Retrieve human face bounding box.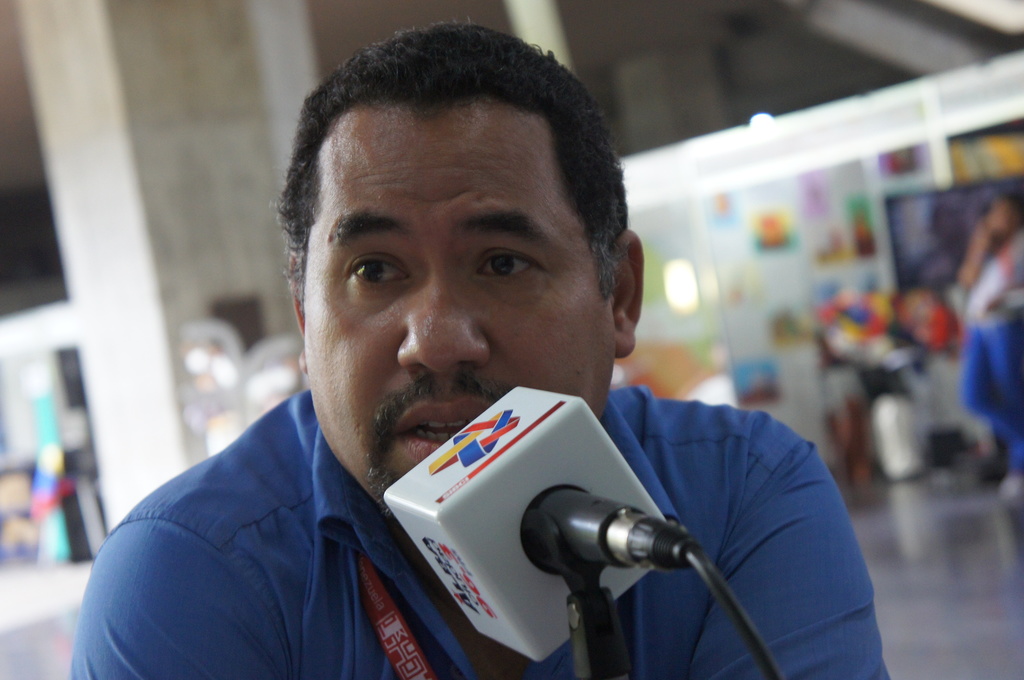
Bounding box: box(304, 107, 614, 512).
